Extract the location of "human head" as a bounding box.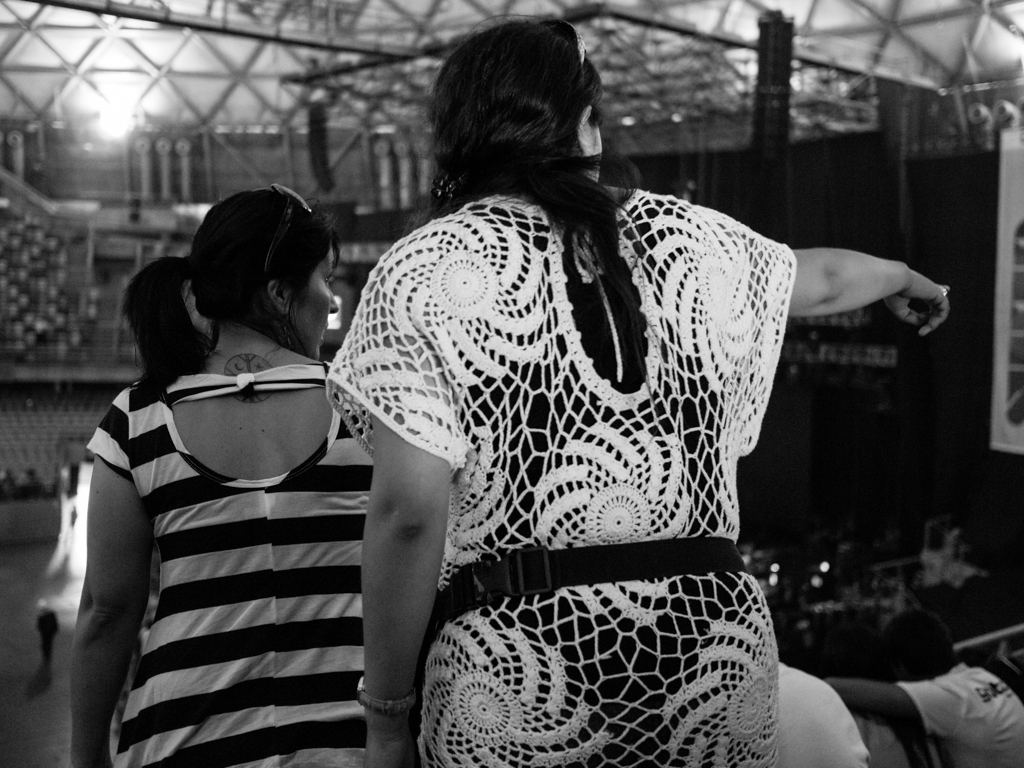
l=415, t=21, r=622, b=205.
